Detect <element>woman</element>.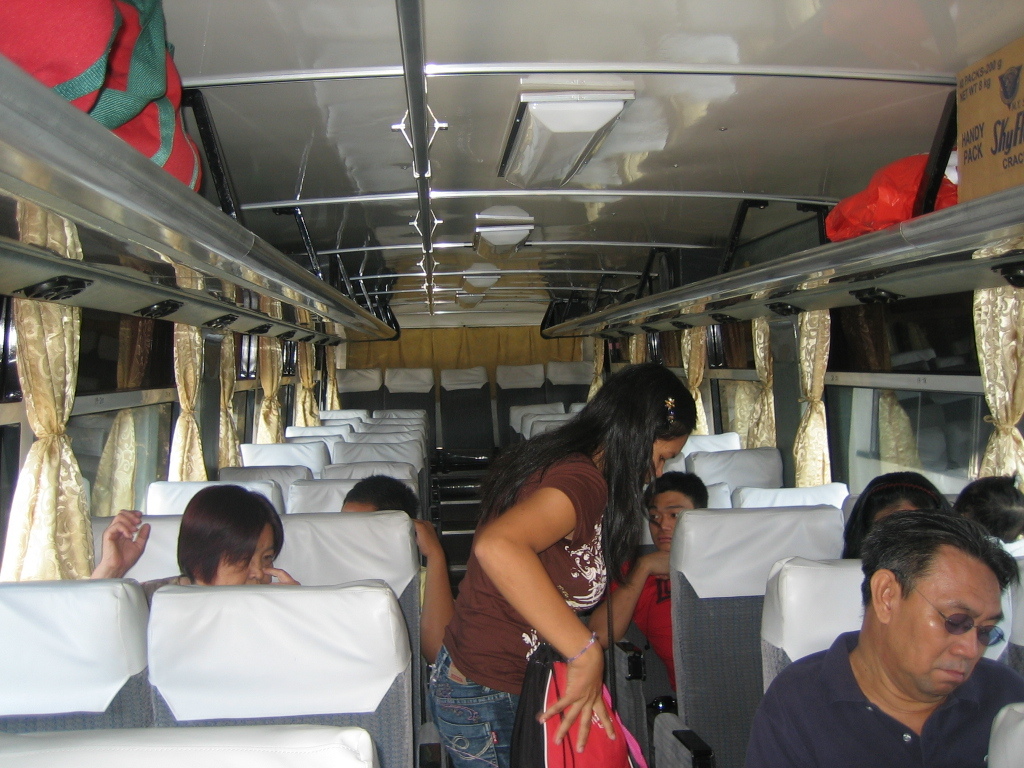
Detected at (429,351,708,757).
